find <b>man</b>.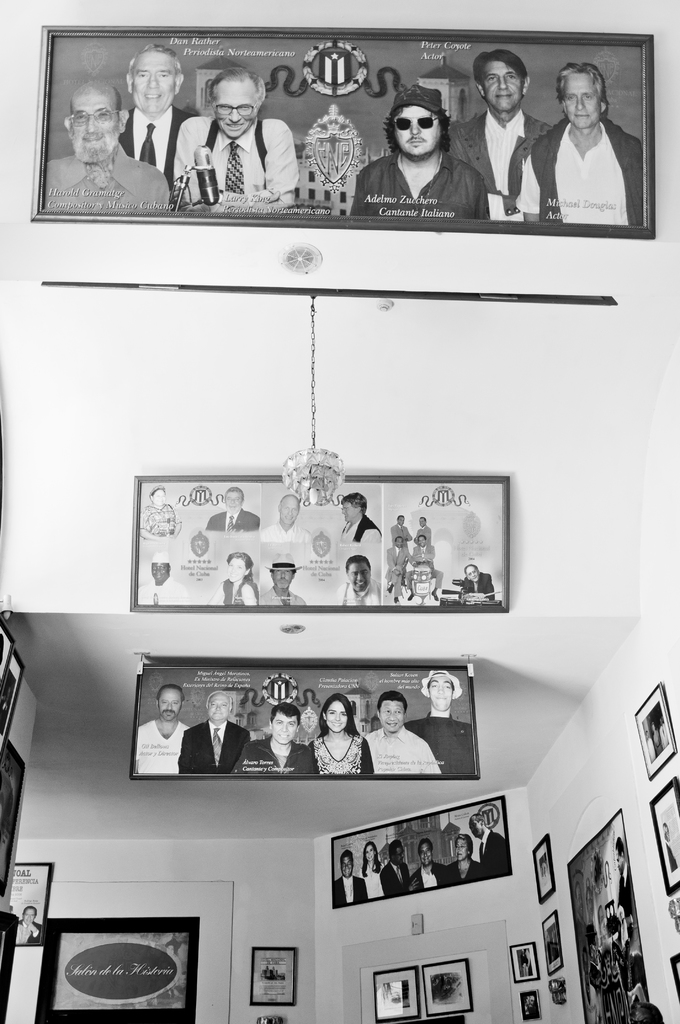
crop(205, 486, 261, 532).
